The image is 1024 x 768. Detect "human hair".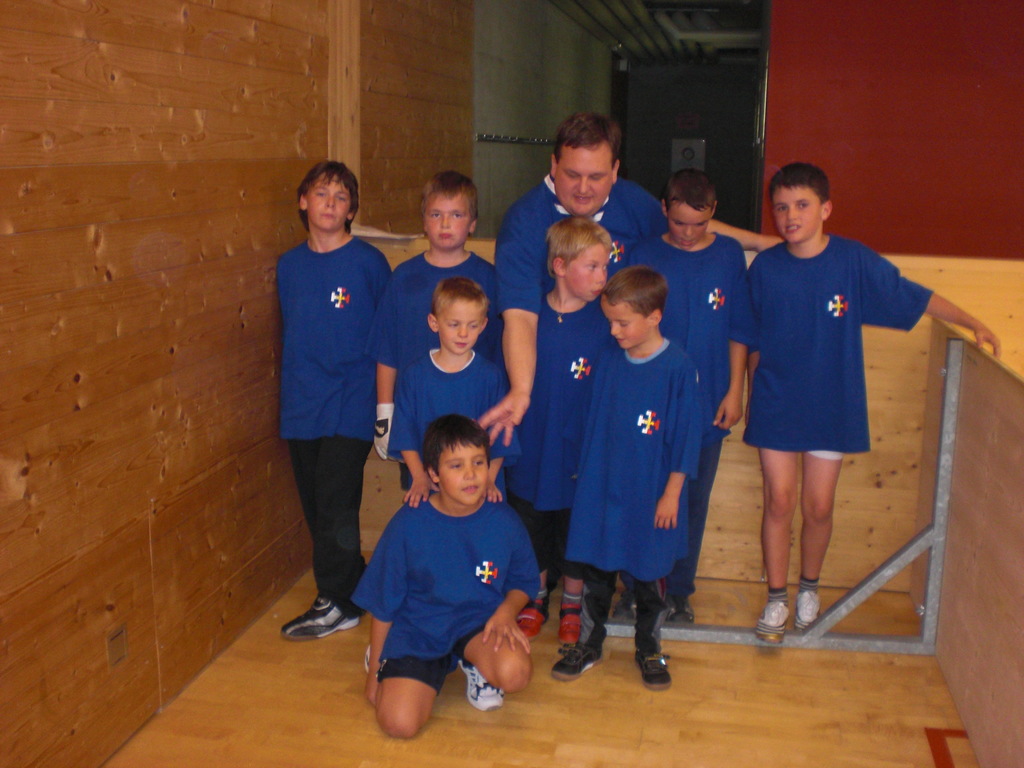
Detection: 662/166/717/217.
